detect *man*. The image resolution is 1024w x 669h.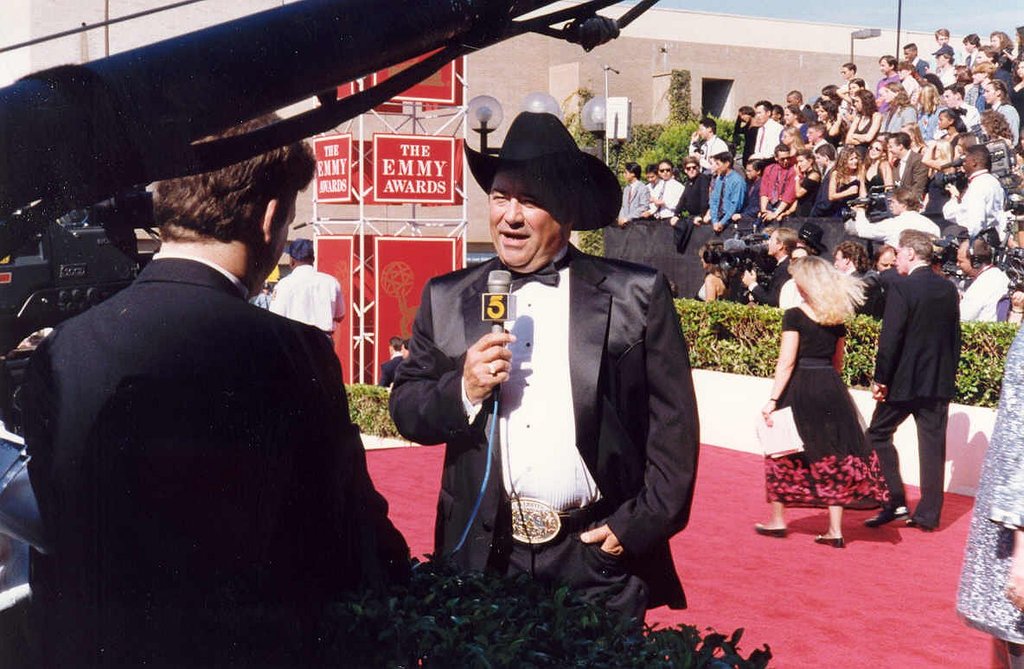
(383,108,696,642).
